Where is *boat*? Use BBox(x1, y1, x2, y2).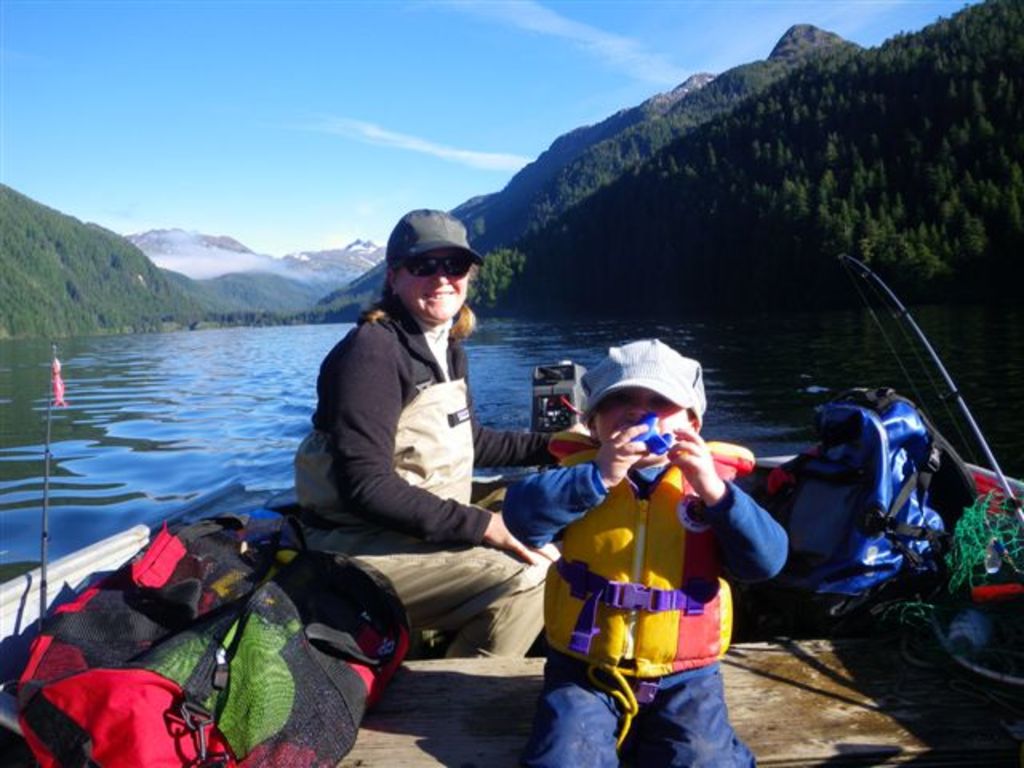
BBox(0, 448, 1022, 766).
